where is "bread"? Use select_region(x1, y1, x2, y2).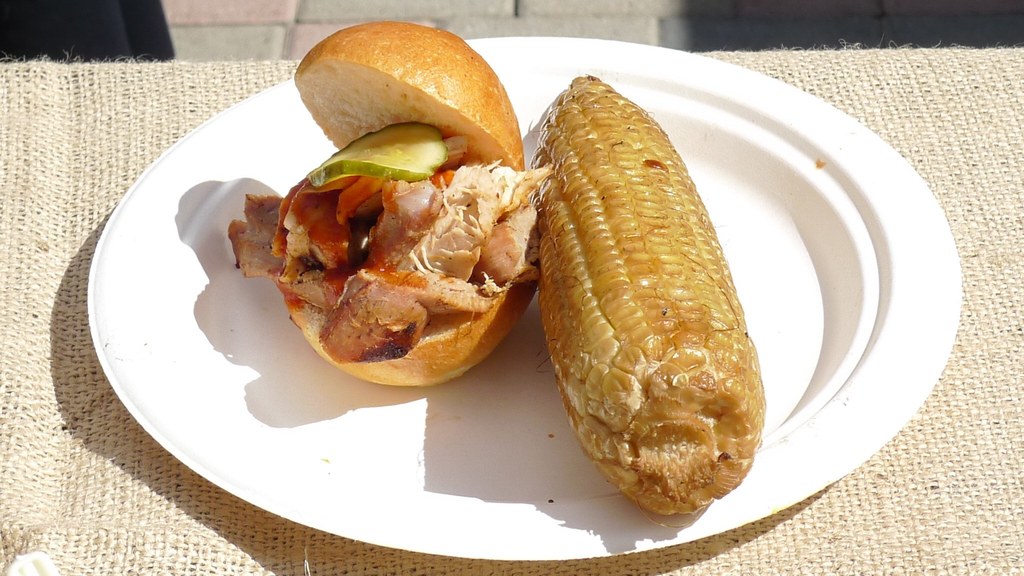
select_region(290, 23, 530, 177).
